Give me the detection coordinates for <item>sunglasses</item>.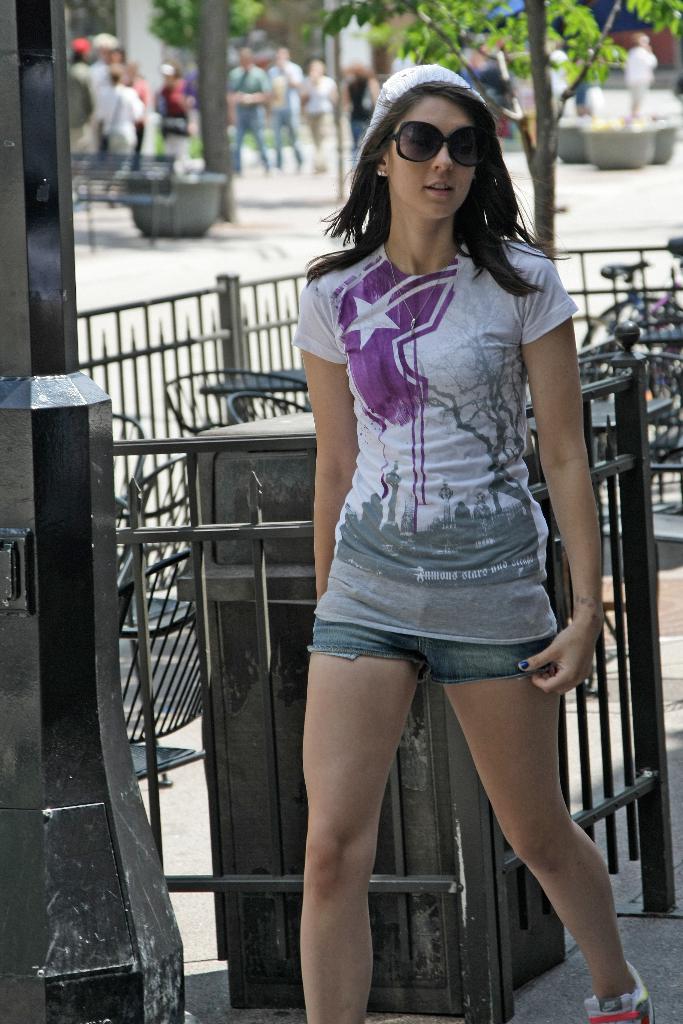
[x1=390, y1=121, x2=497, y2=168].
